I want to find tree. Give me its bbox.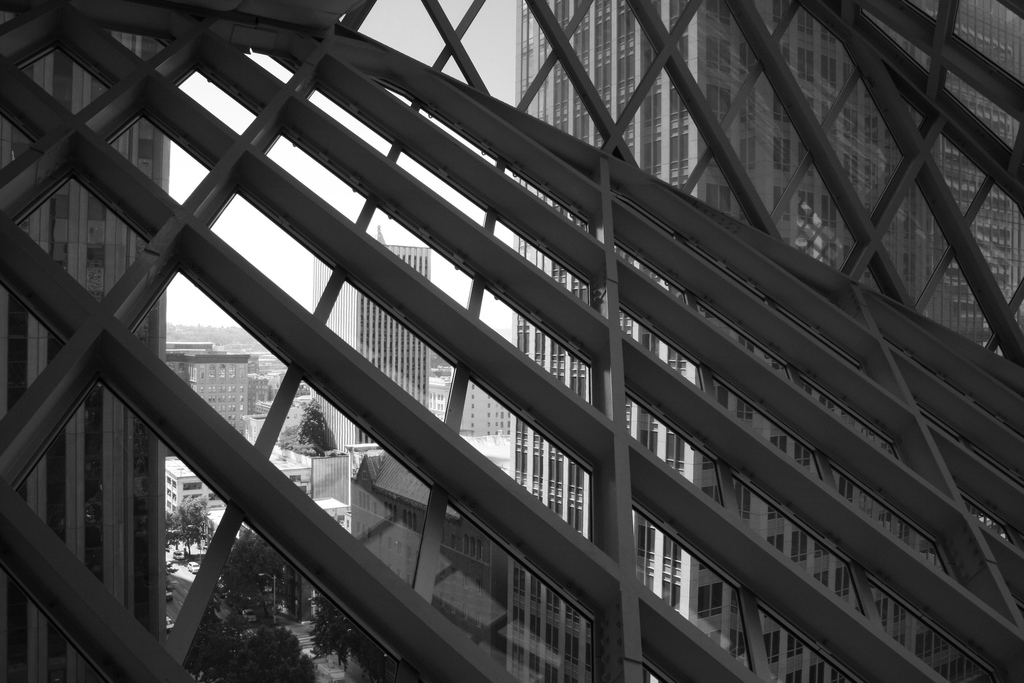
bbox(175, 507, 212, 553).
